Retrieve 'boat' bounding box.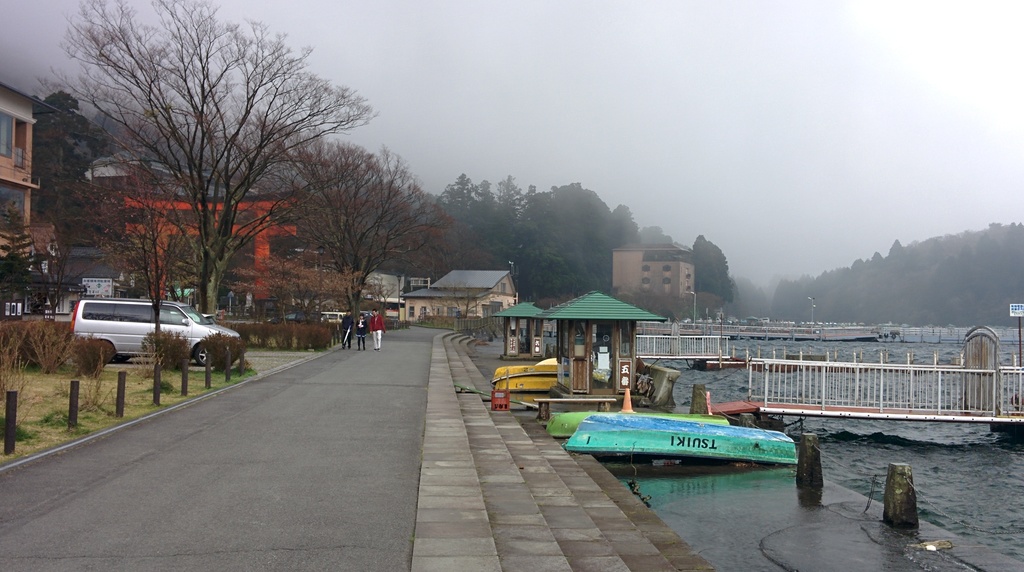
Bounding box: pyautogui.locateOnScreen(583, 400, 781, 464).
